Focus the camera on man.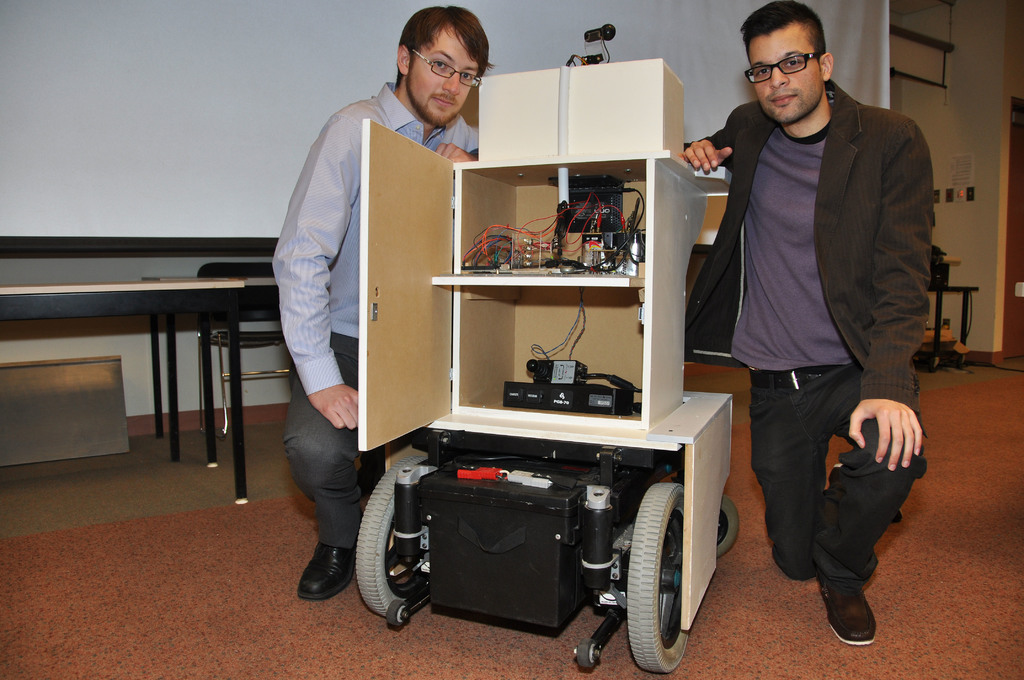
Focus region: select_region(686, 3, 953, 611).
